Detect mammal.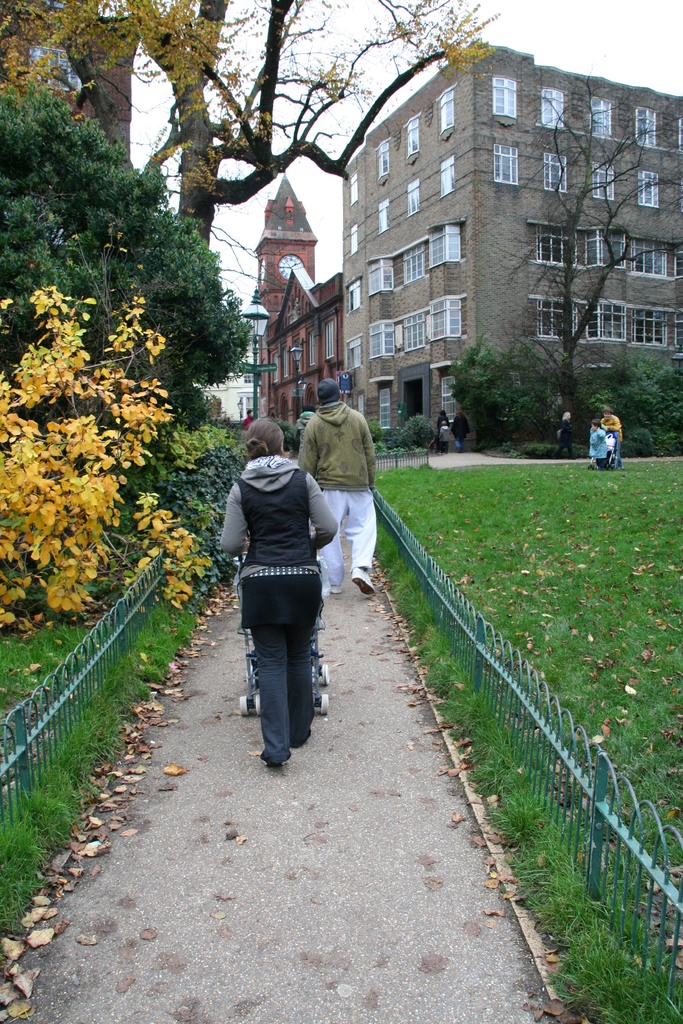
Detected at (left=438, top=411, right=450, bottom=425).
